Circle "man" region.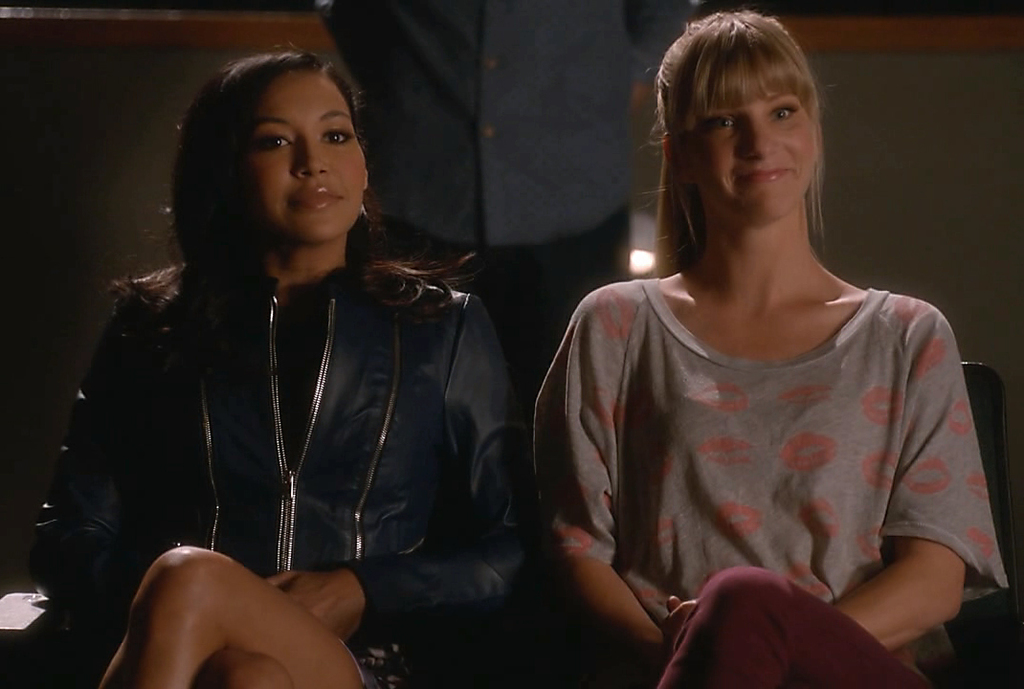
Region: 312 0 699 401.
